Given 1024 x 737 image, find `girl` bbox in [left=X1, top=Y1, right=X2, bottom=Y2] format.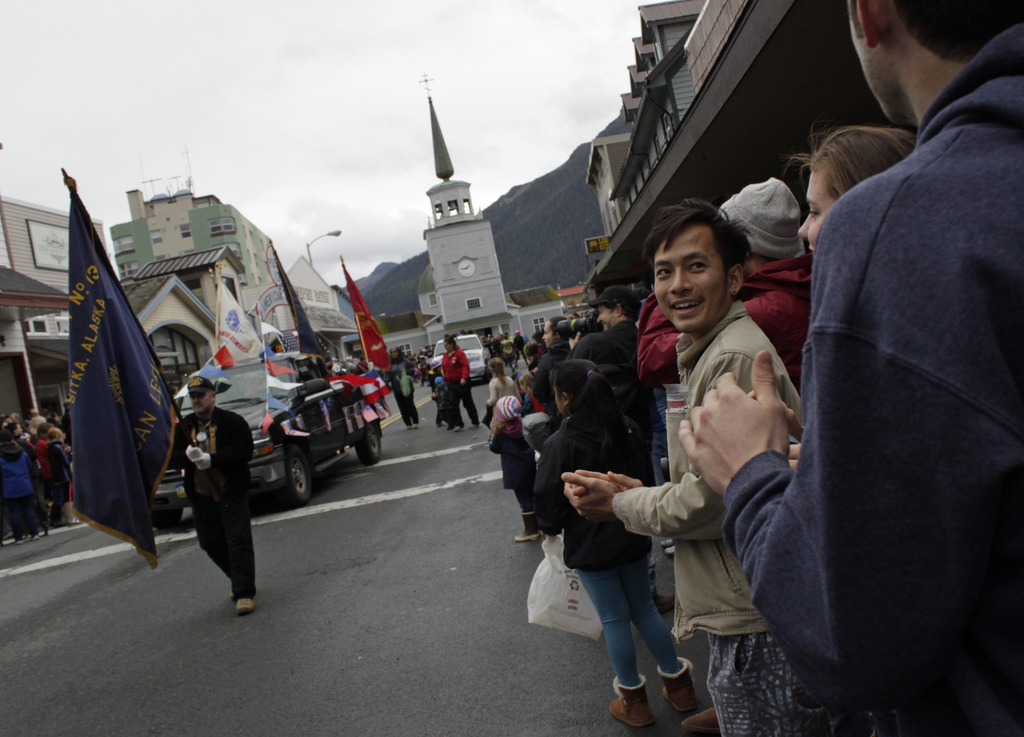
[left=532, top=362, right=694, bottom=727].
